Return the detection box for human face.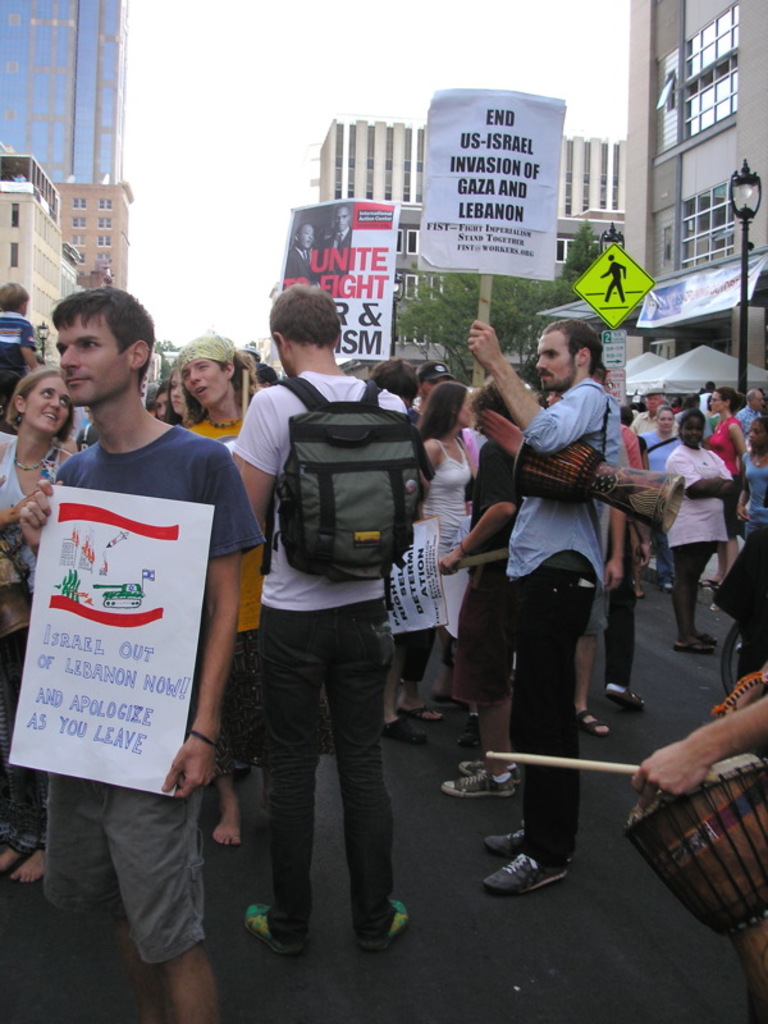
pyautogui.locateOnScreen(748, 417, 767, 451).
